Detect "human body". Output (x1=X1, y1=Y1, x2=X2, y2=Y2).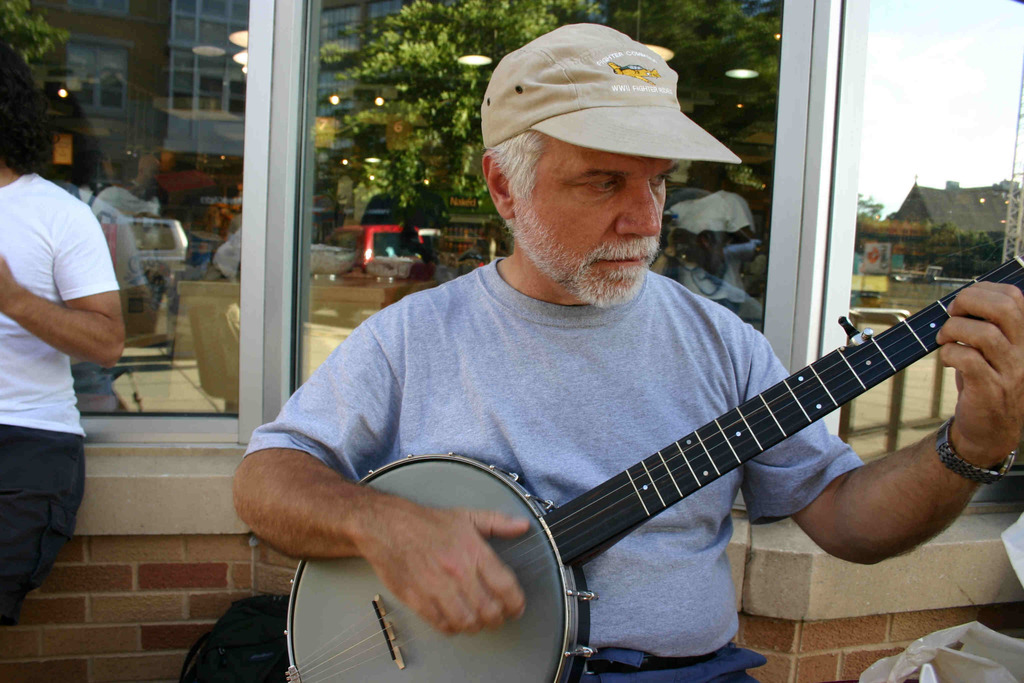
(x1=8, y1=124, x2=143, y2=585).
